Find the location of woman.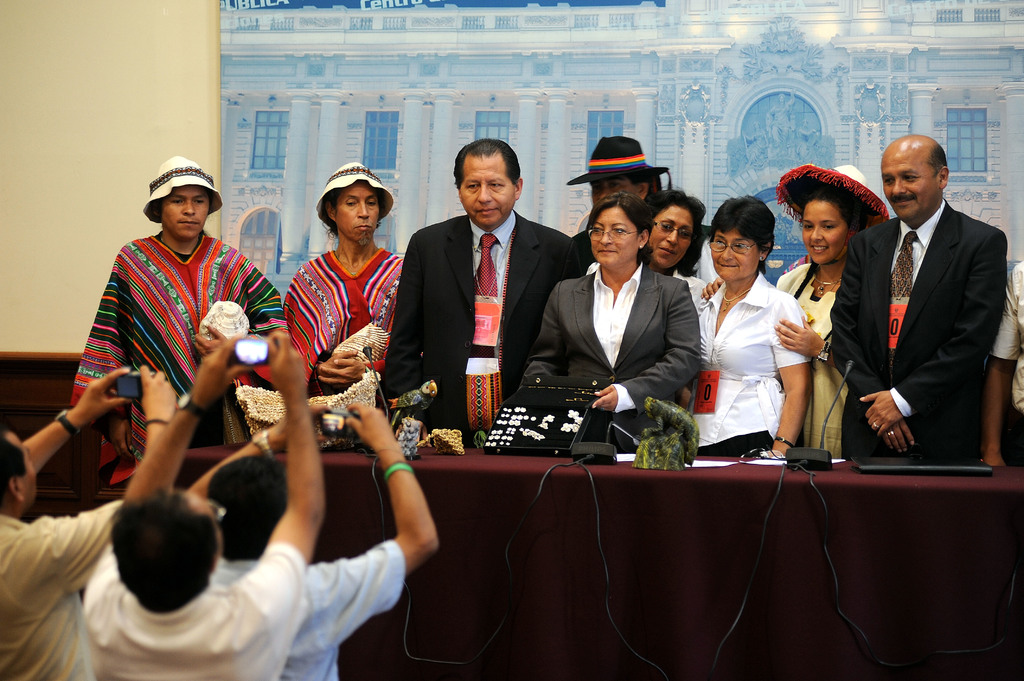
Location: x1=629, y1=187, x2=715, y2=372.
